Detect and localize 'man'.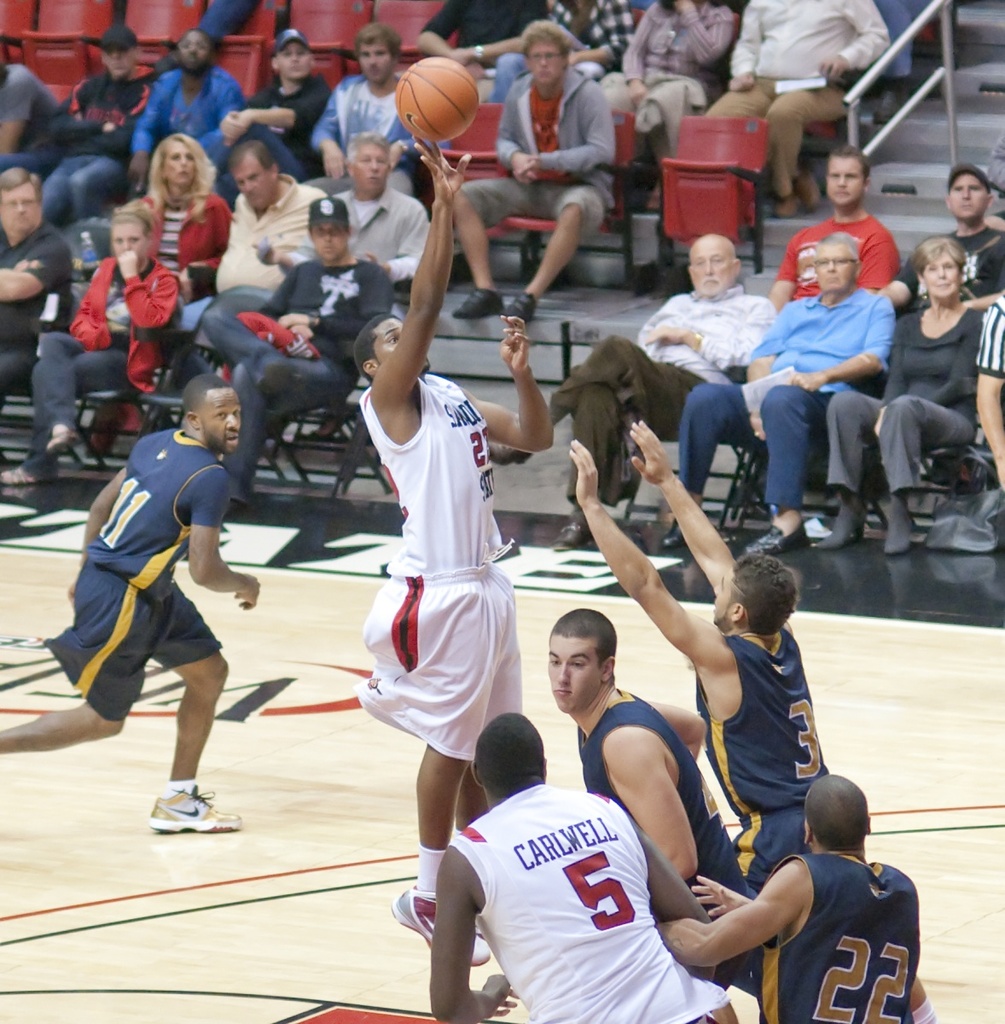
Localized at box(764, 143, 908, 305).
